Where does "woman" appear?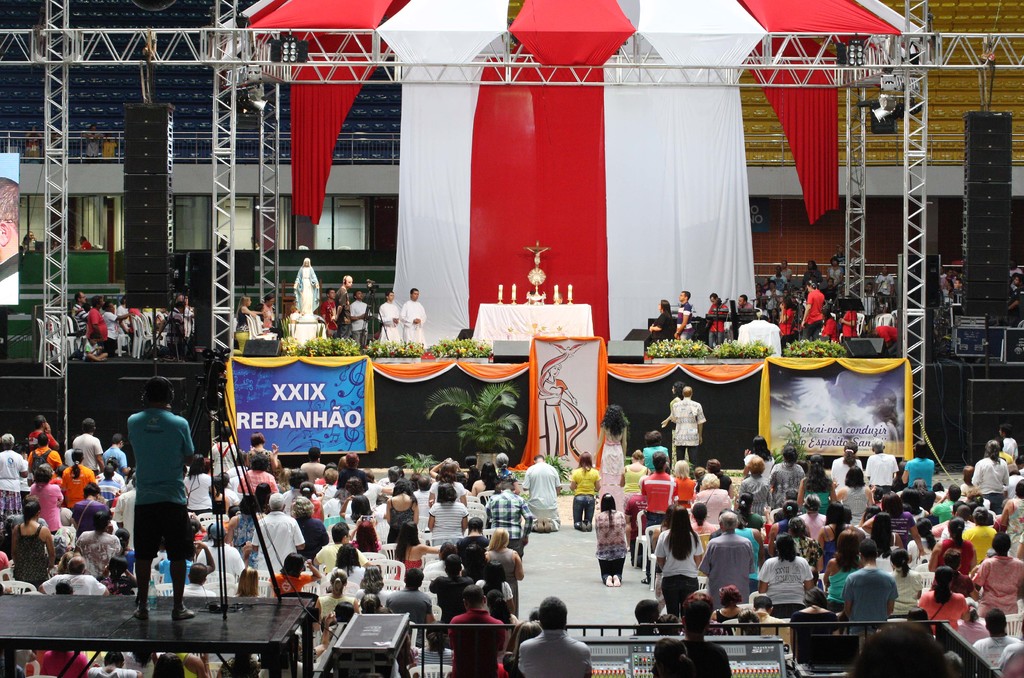
Appears at bbox=[111, 526, 132, 577].
